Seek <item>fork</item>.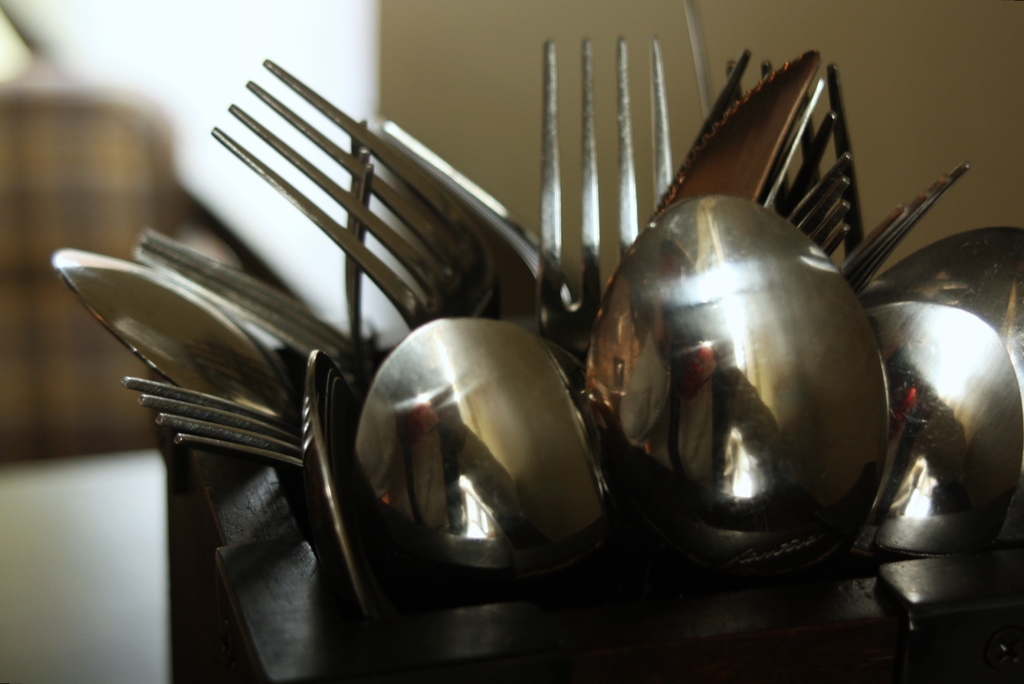
(652, 47, 838, 219).
